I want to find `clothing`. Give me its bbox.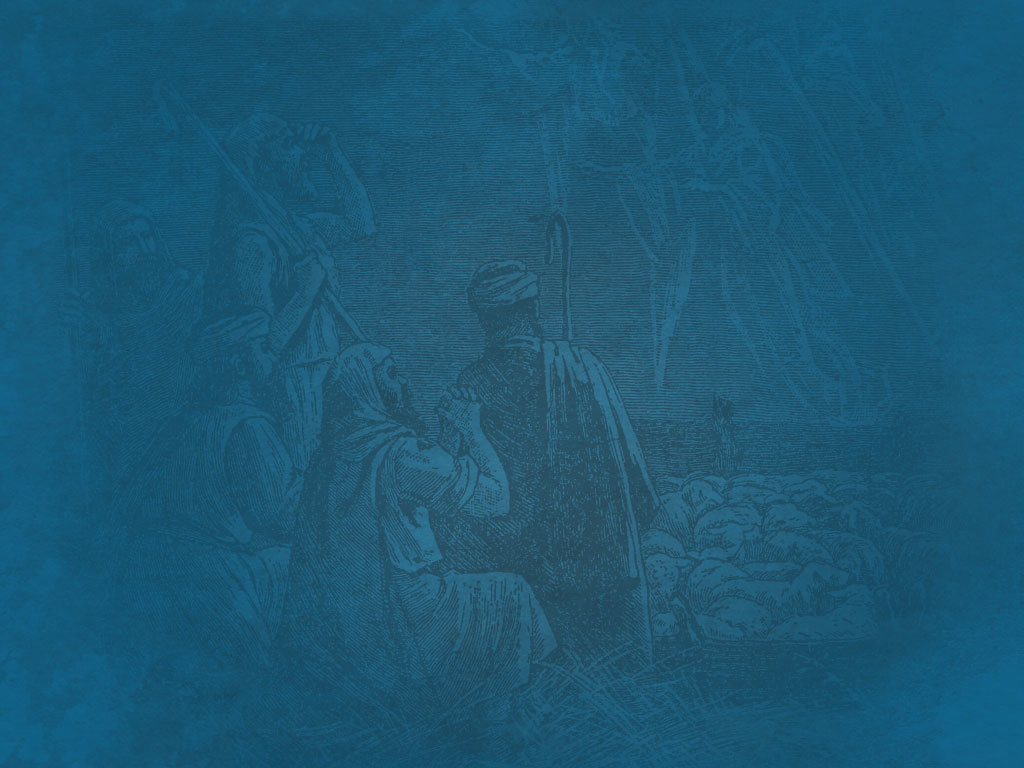
x1=274, y1=418, x2=561, y2=694.
